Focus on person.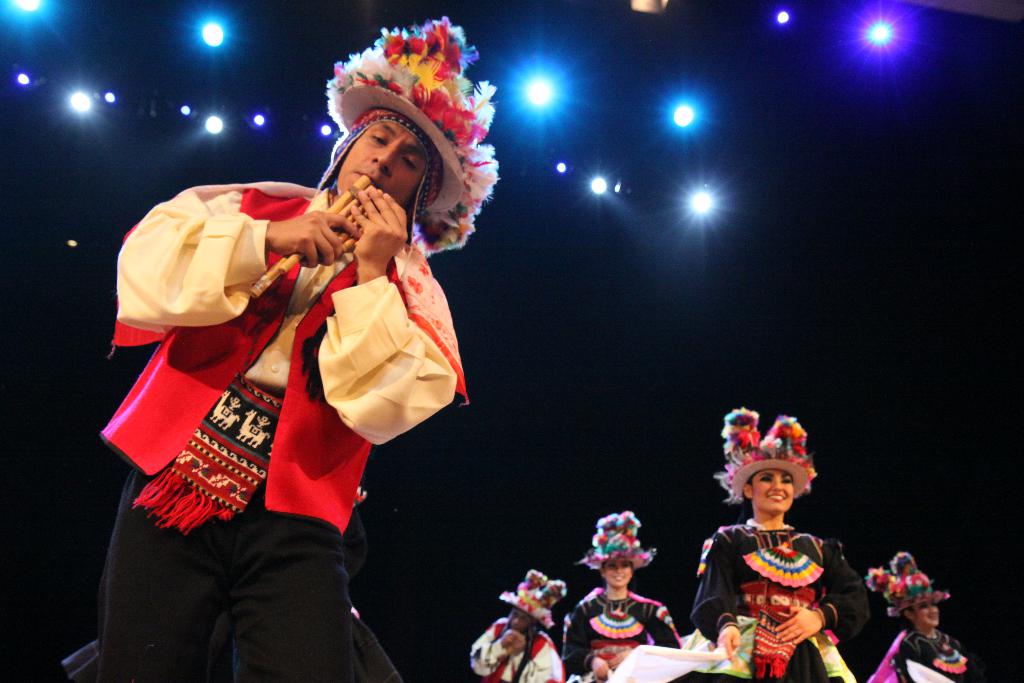
Focused at {"x1": 691, "y1": 465, "x2": 870, "y2": 682}.
